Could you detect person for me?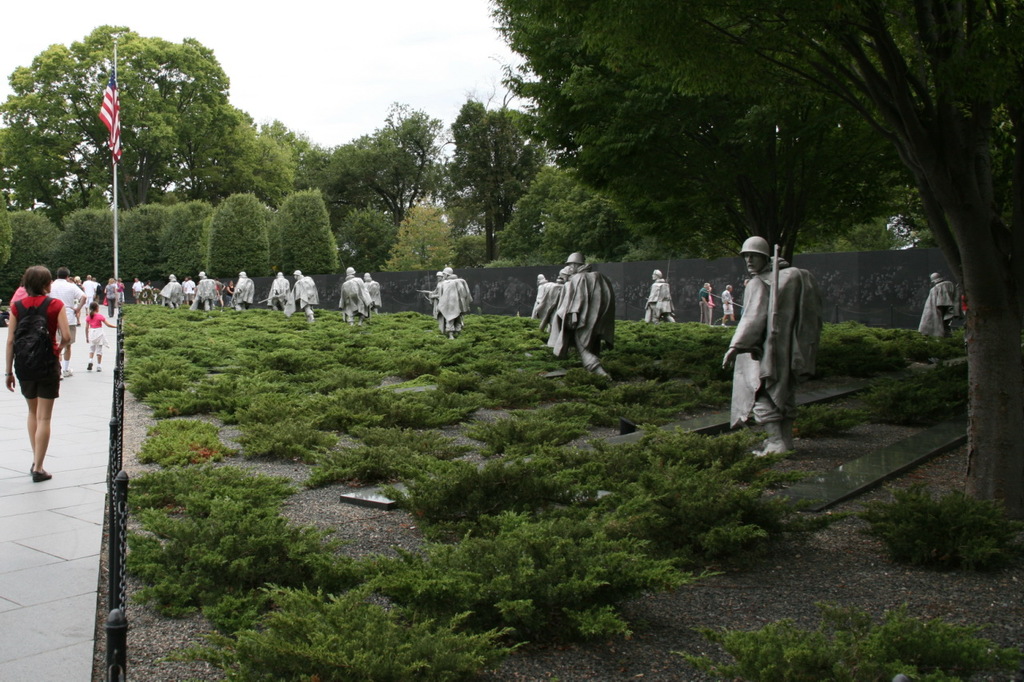
Detection result: bbox=(186, 277, 197, 302).
